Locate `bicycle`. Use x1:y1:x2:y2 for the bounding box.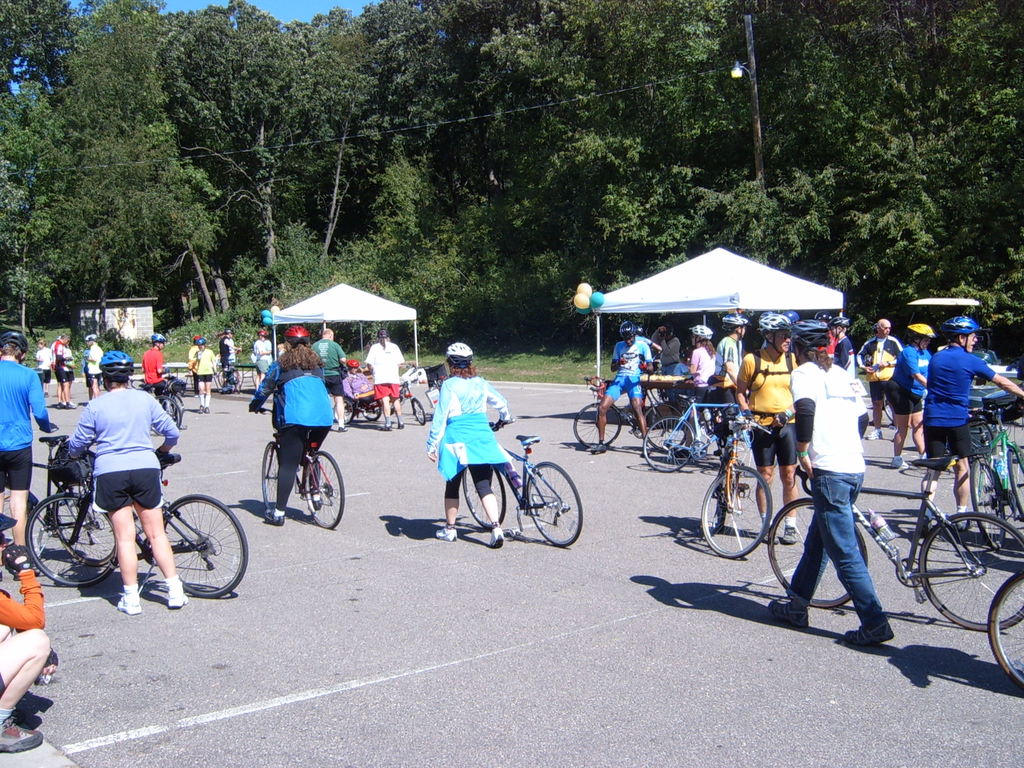
152:378:184:434.
